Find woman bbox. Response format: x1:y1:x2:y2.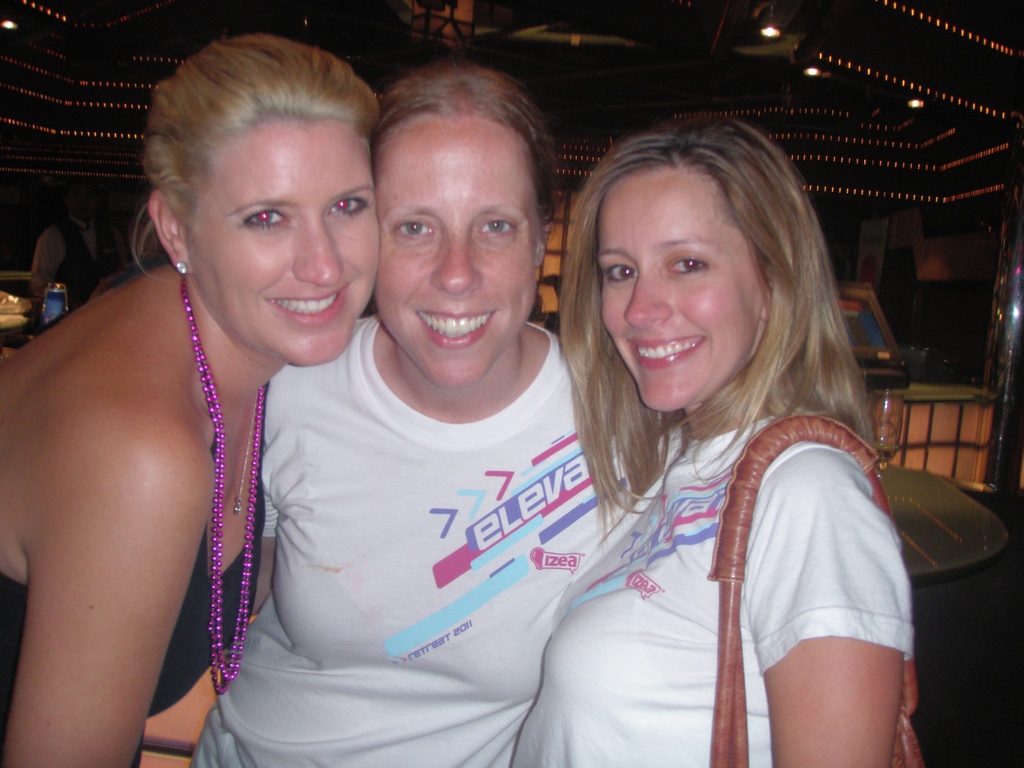
0:28:380:767.
